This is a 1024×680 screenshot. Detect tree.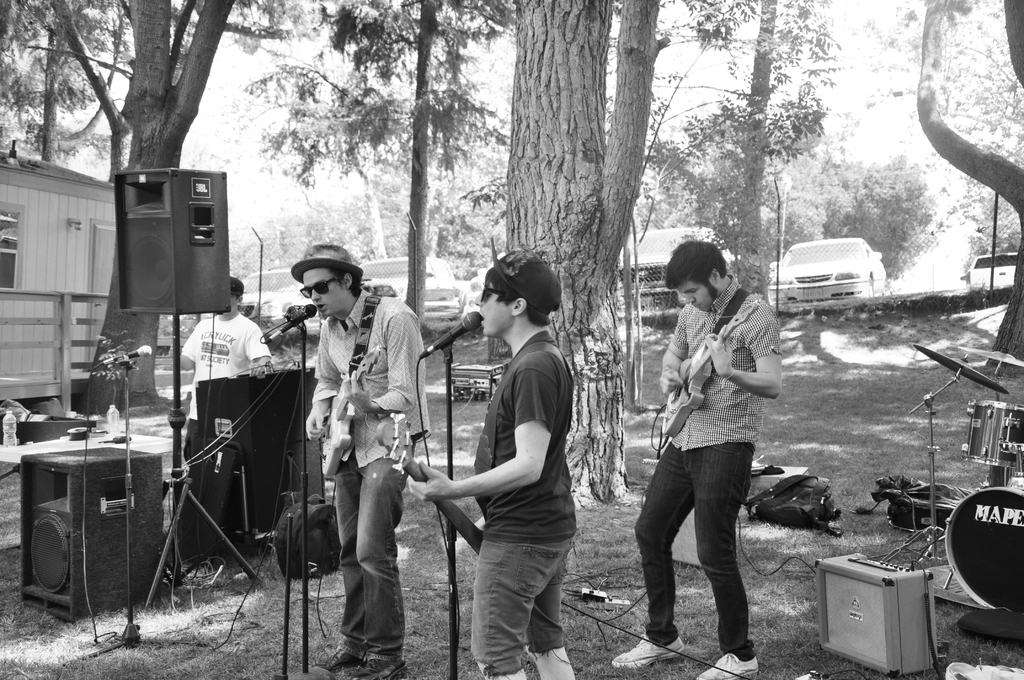
box=[230, 0, 494, 327].
